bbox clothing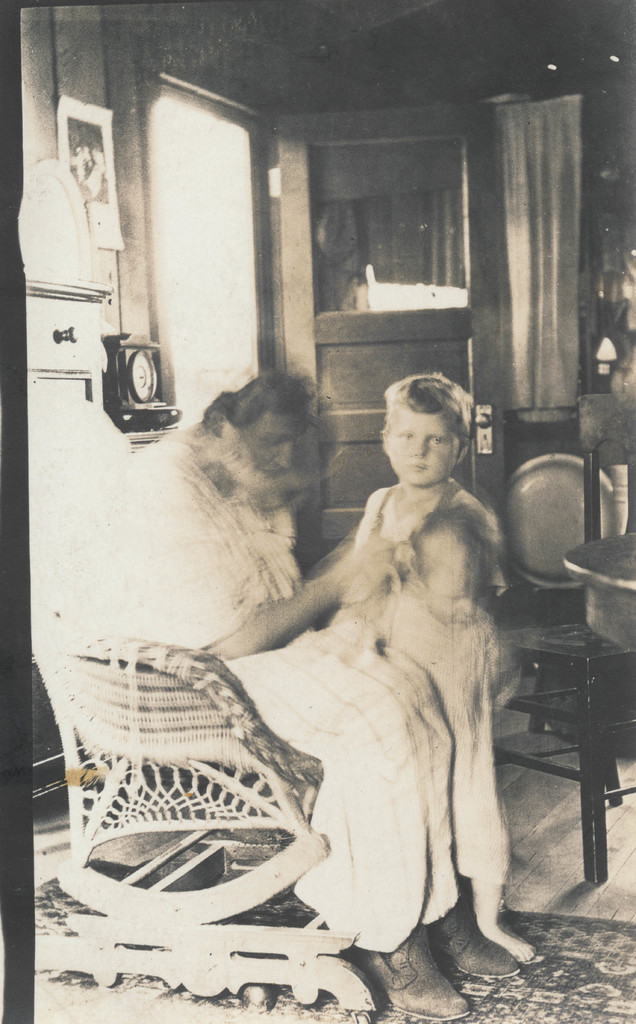
345 588 496 893
